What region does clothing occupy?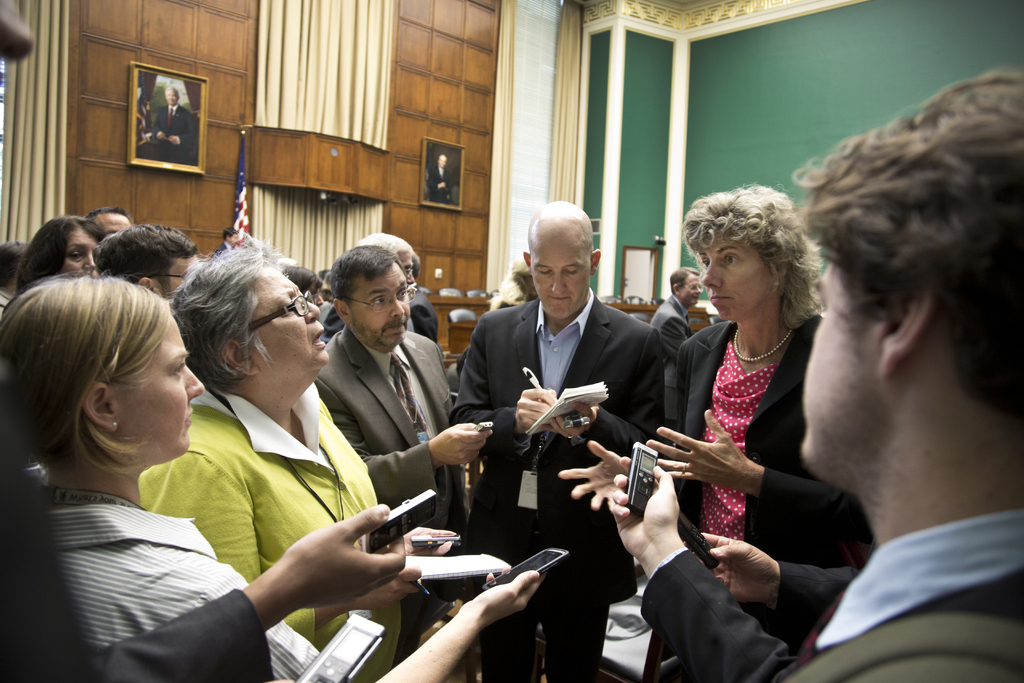
BBox(772, 511, 1023, 682).
